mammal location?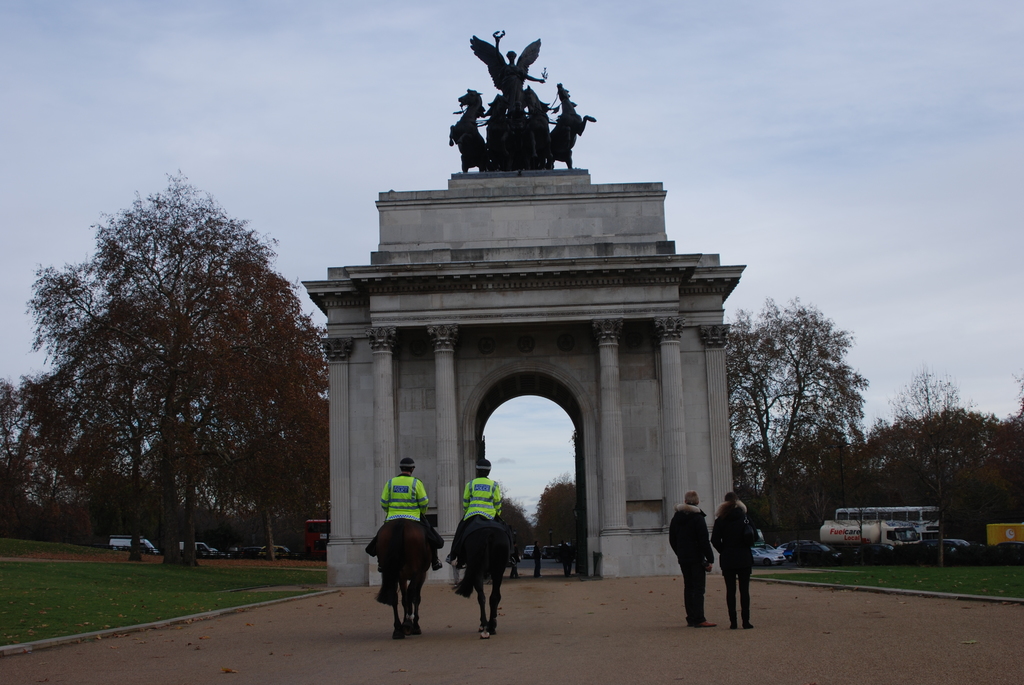
[369,514,438,638]
